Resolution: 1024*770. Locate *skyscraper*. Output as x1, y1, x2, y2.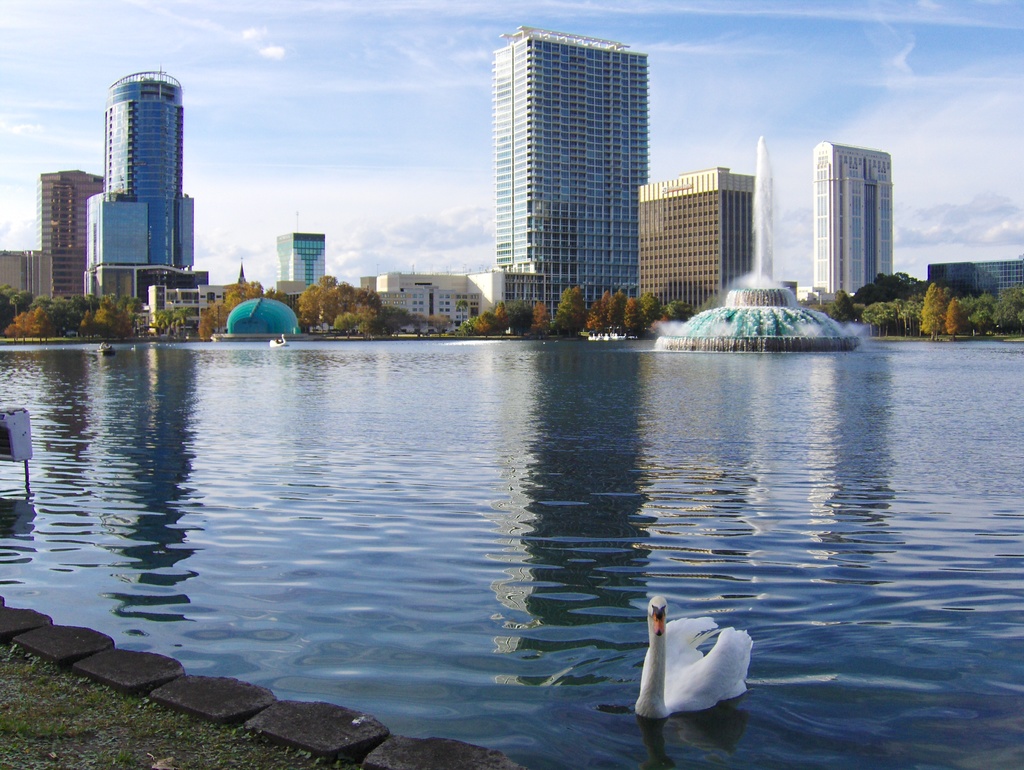
495, 22, 647, 294.
